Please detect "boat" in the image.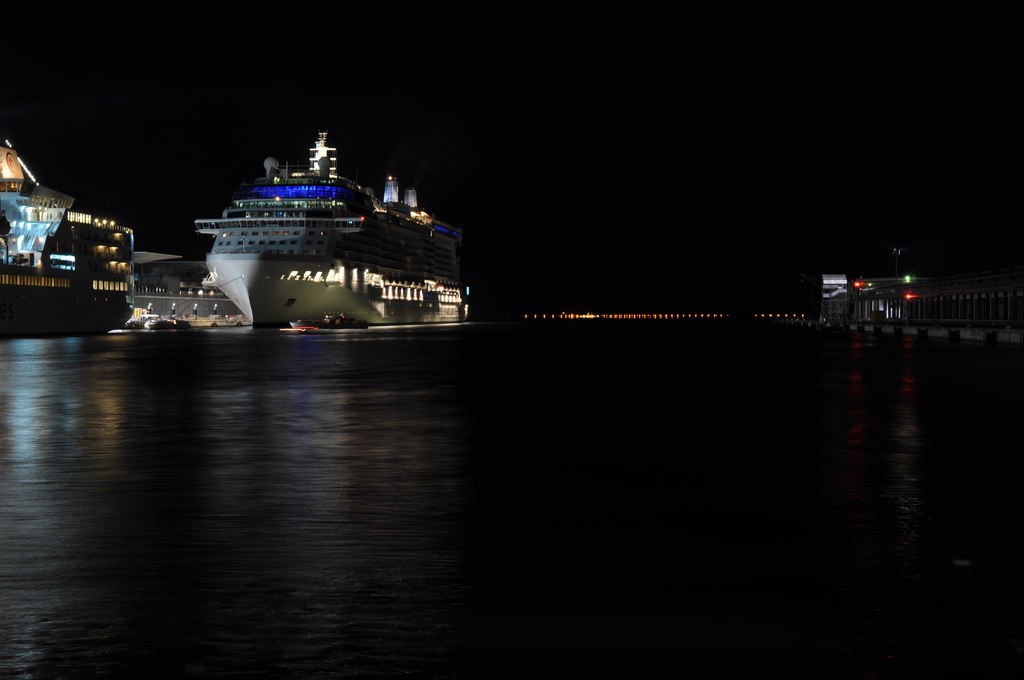
144,317,173,334.
